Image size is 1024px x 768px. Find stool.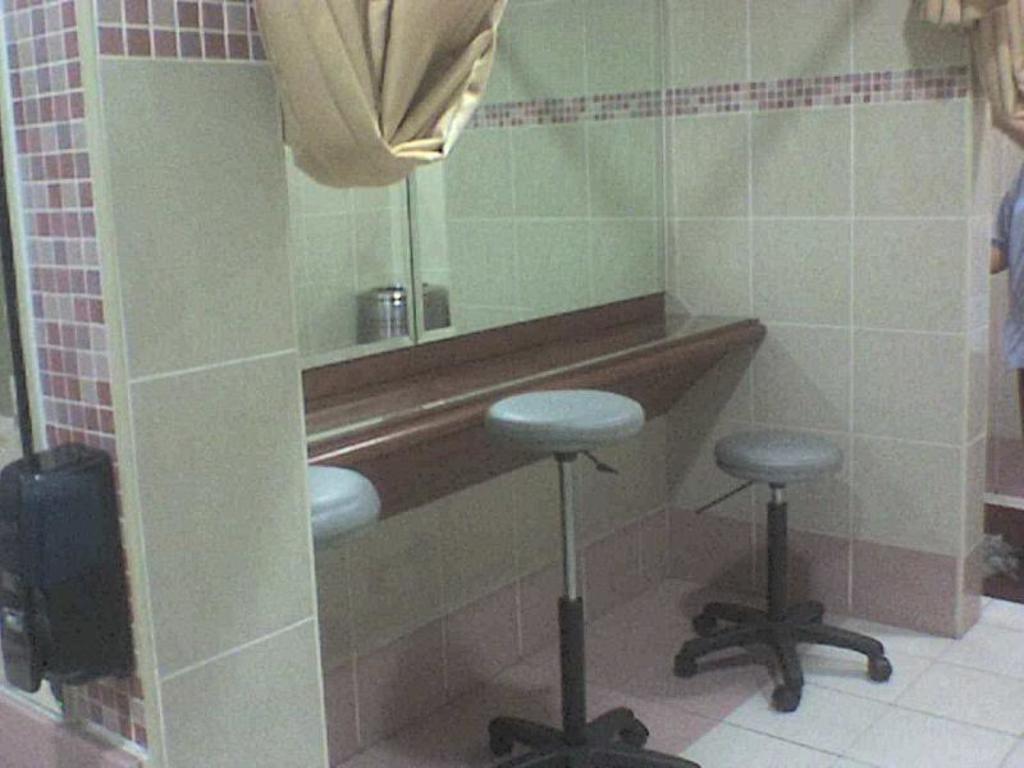
<bbox>476, 389, 705, 767</bbox>.
